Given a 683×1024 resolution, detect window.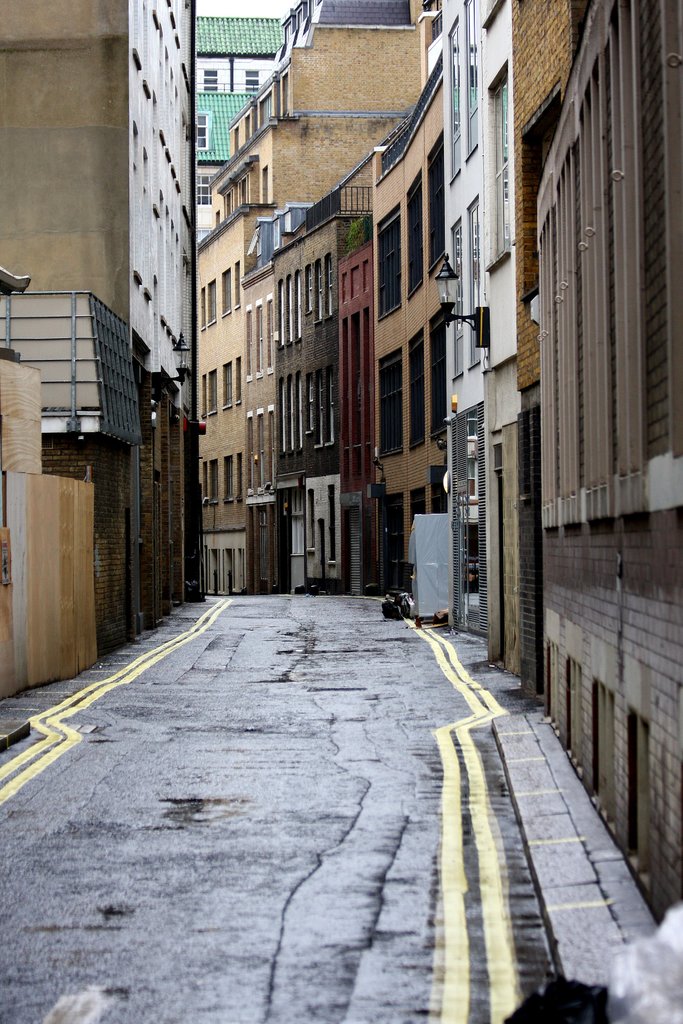
196/113/207/152.
